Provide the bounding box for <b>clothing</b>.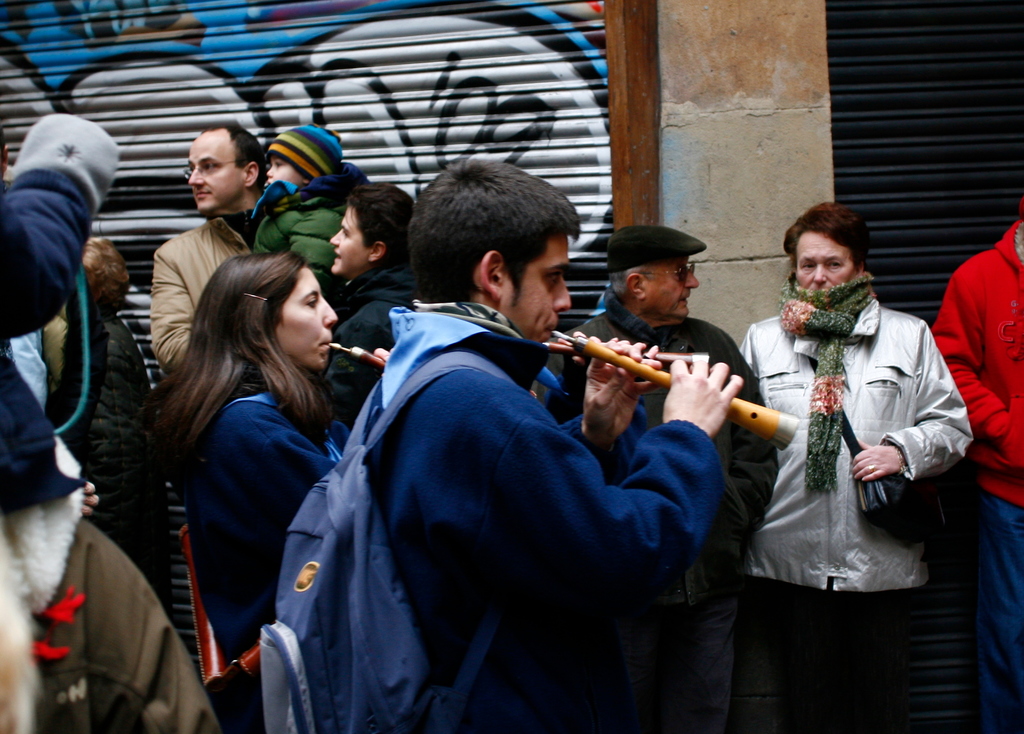
{"x1": 205, "y1": 657, "x2": 260, "y2": 733}.
